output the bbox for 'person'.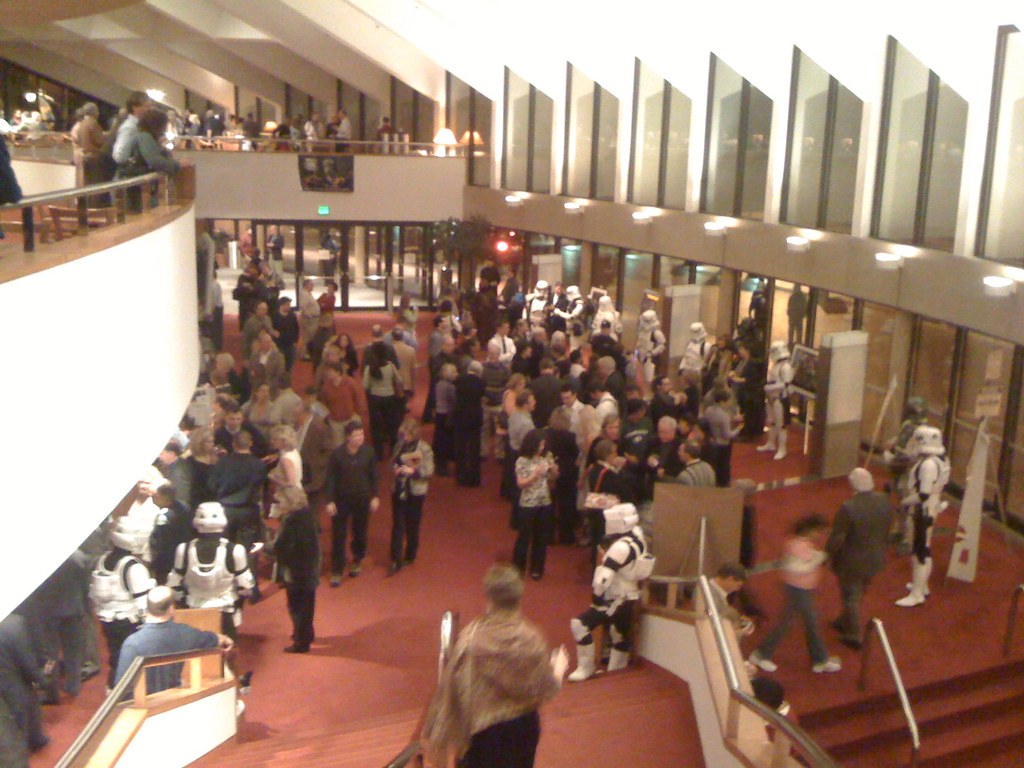
335,110,353,150.
